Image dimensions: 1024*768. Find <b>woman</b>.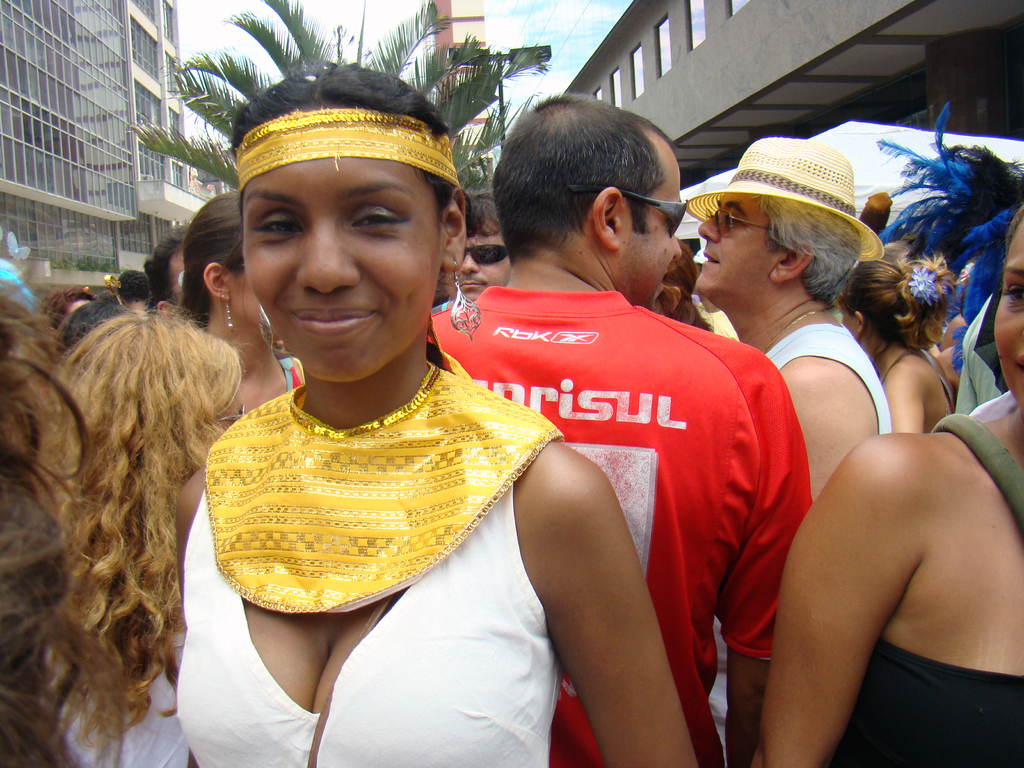
BBox(747, 205, 1023, 767).
